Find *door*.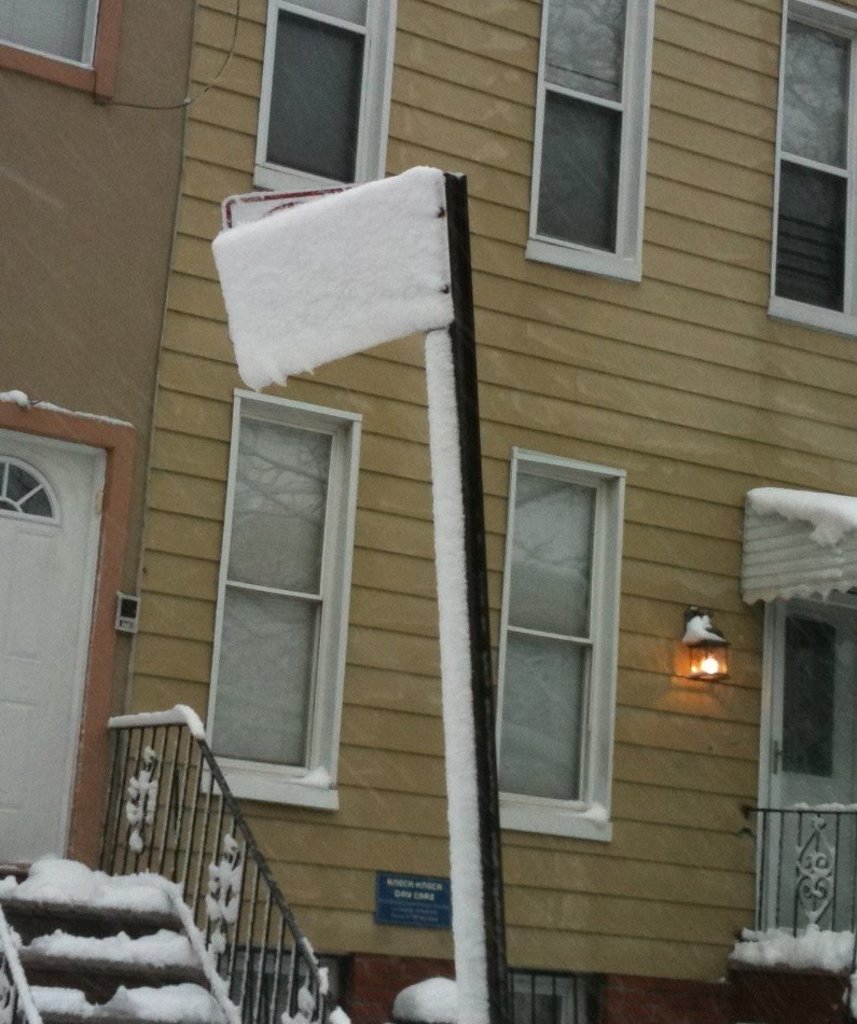
BBox(0, 431, 95, 866).
